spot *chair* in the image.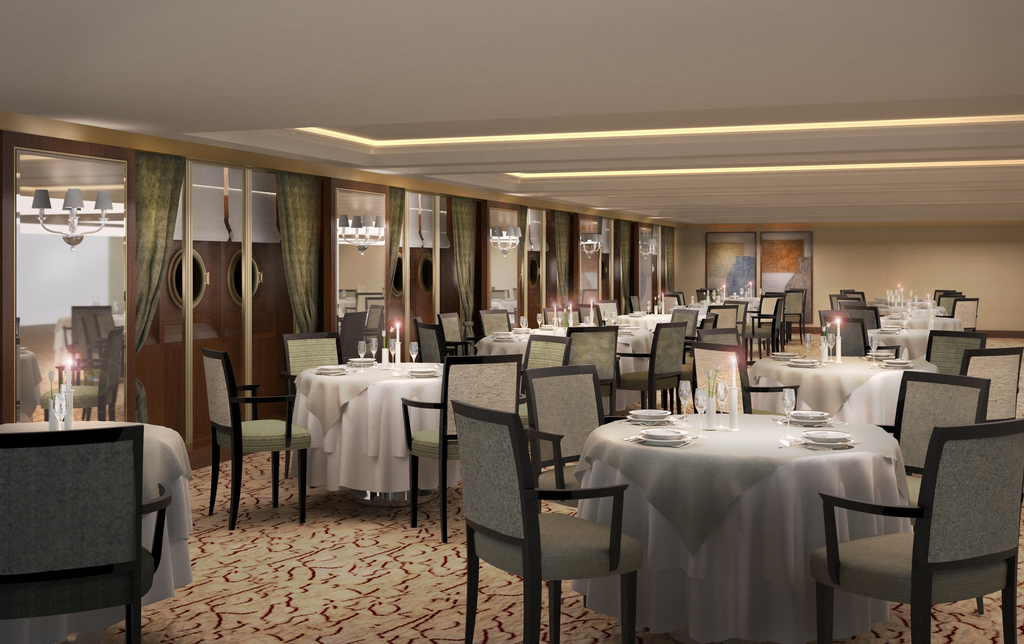
*chair* found at BBox(671, 306, 696, 324).
